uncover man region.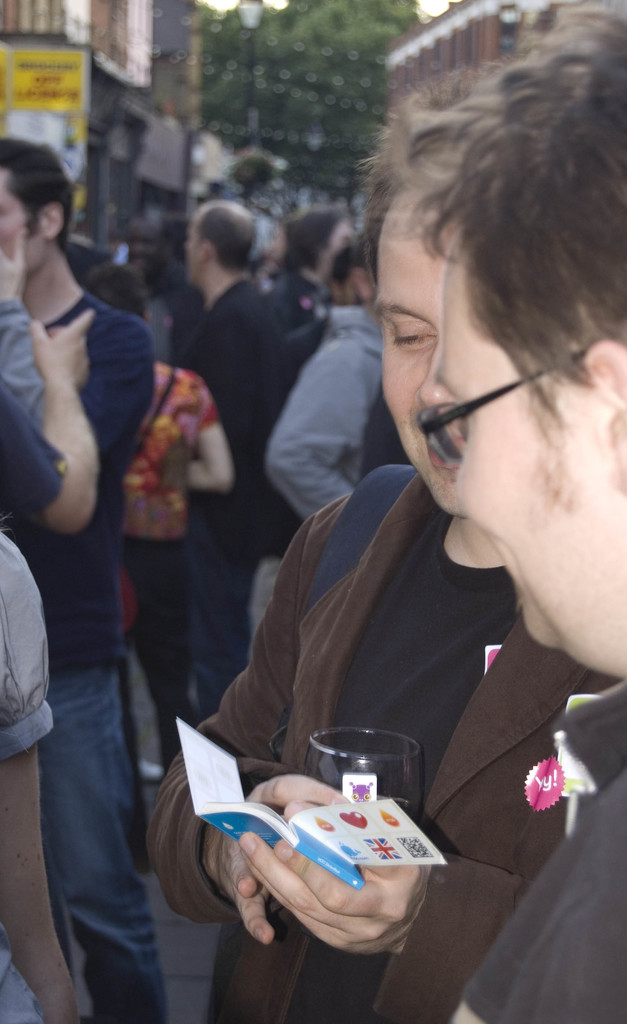
Uncovered: <bbox>0, 132, 164, 1023</bbox>.
